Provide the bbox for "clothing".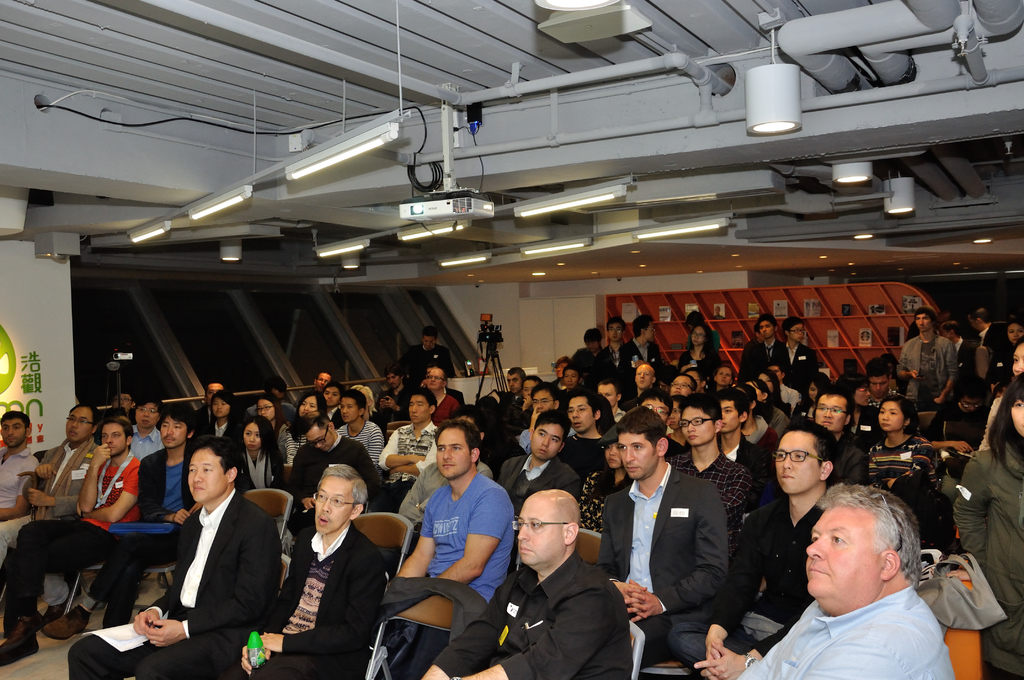
<bbox>865, 390, 893, 433</bbox>.
